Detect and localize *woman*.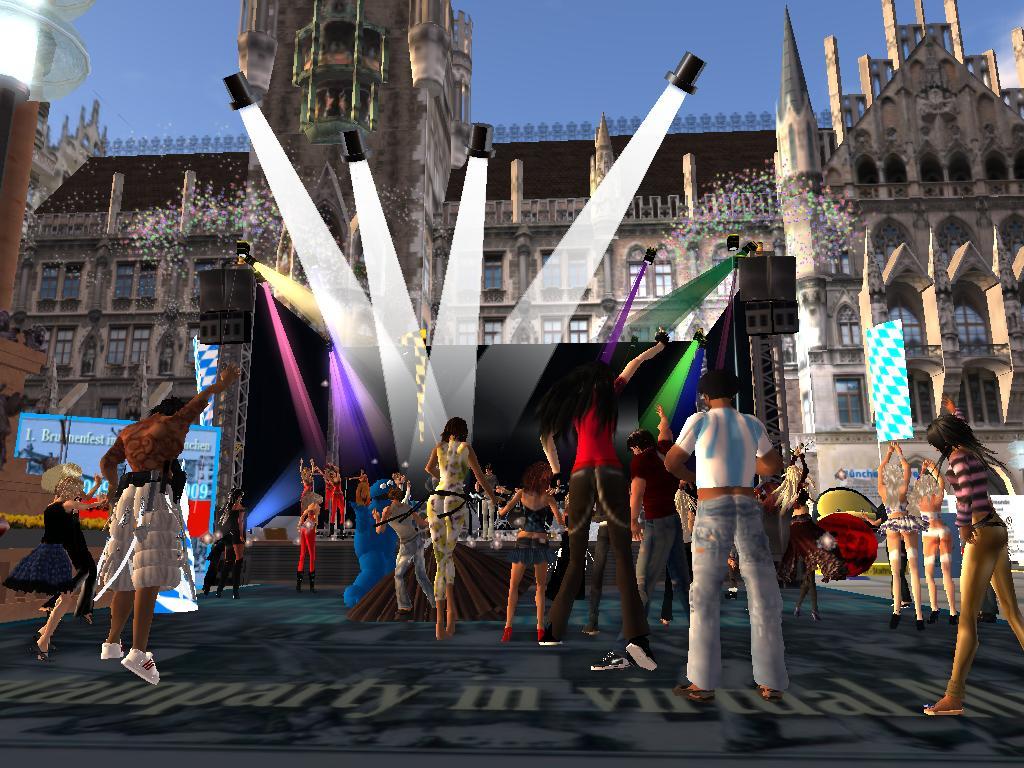
Localized at (419, 415, 492, 638).
